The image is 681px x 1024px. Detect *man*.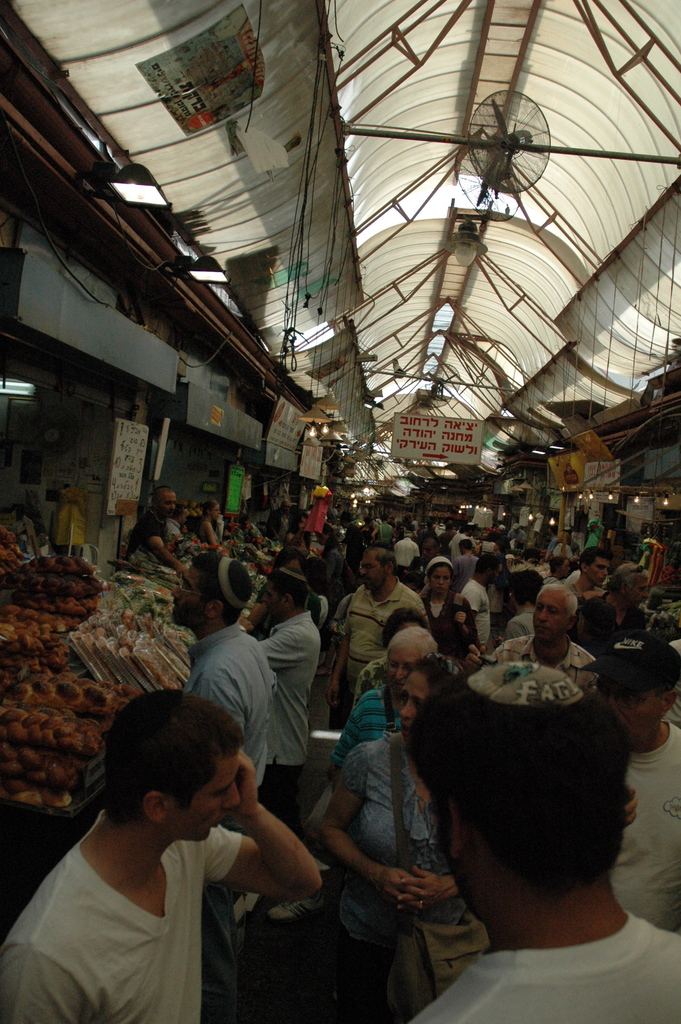
Detection: select_region(134, 484, 174, 563).
